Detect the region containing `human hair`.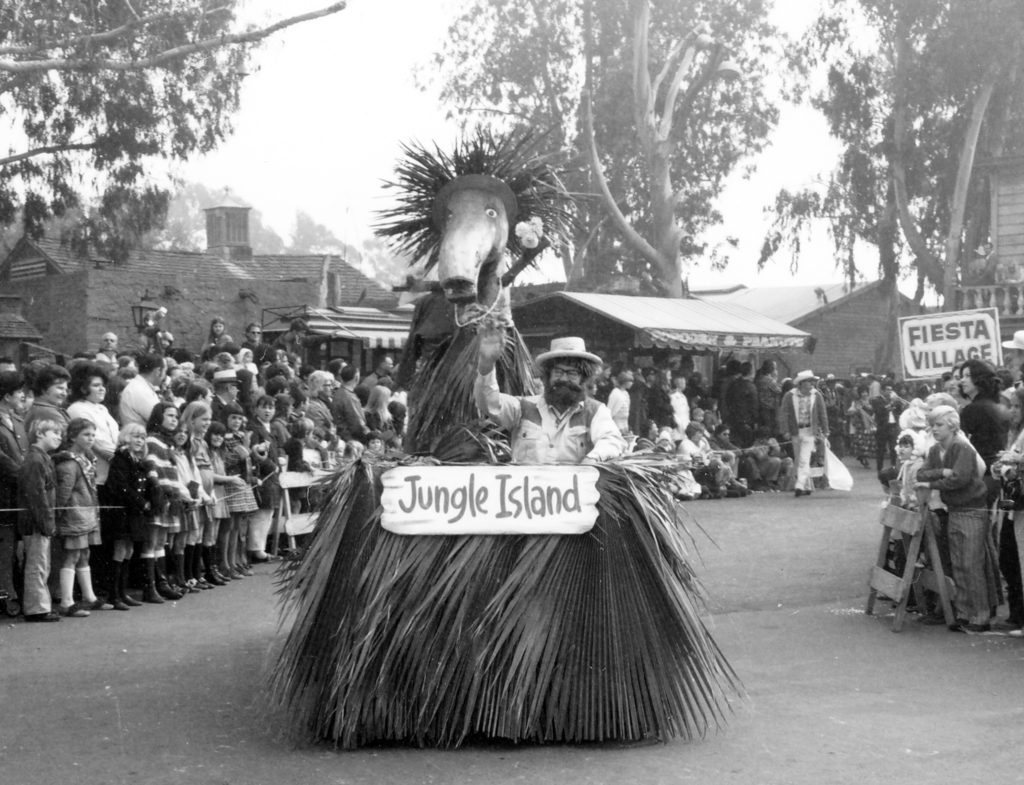
region(74, 352, 94, 365).
